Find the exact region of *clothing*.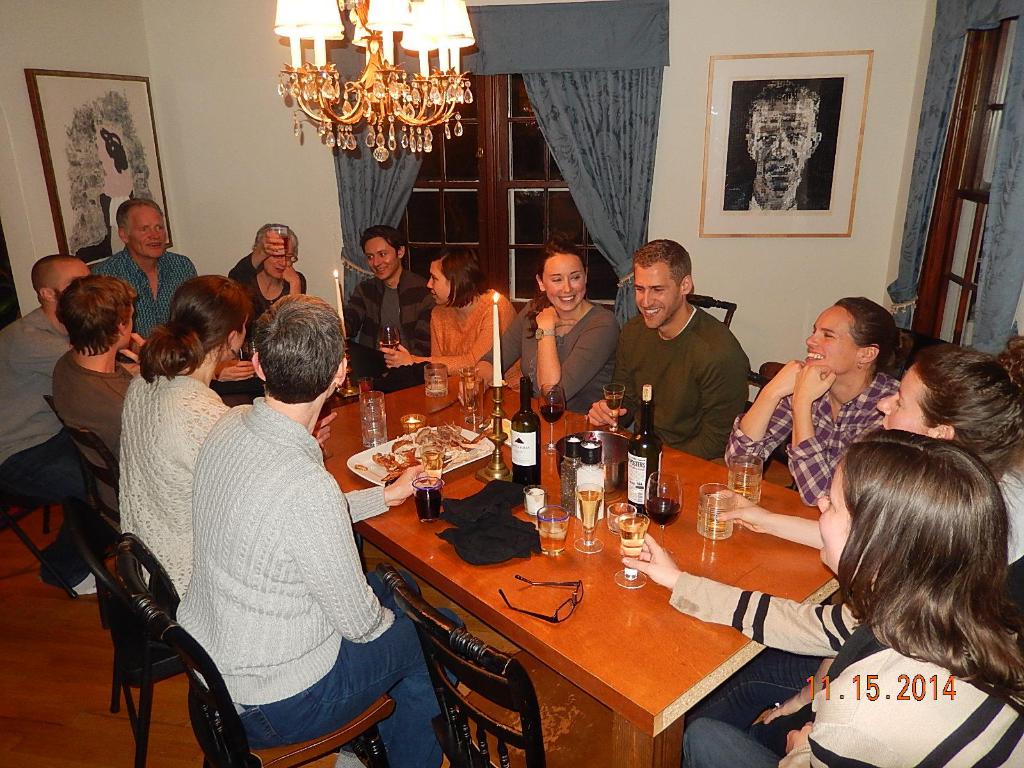
Exact region: crop(118, 362, 253, 622).
